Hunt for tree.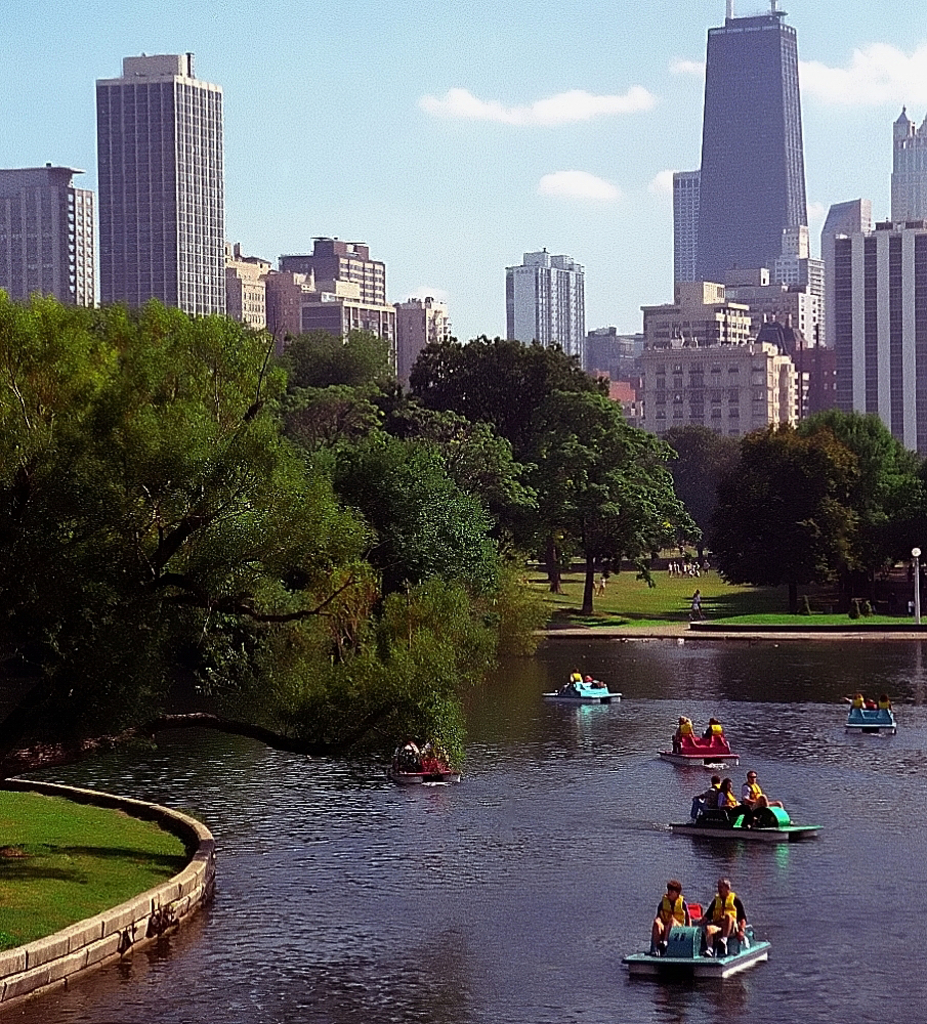
Hunted down at l=692, t=396, r=922, b=602.
